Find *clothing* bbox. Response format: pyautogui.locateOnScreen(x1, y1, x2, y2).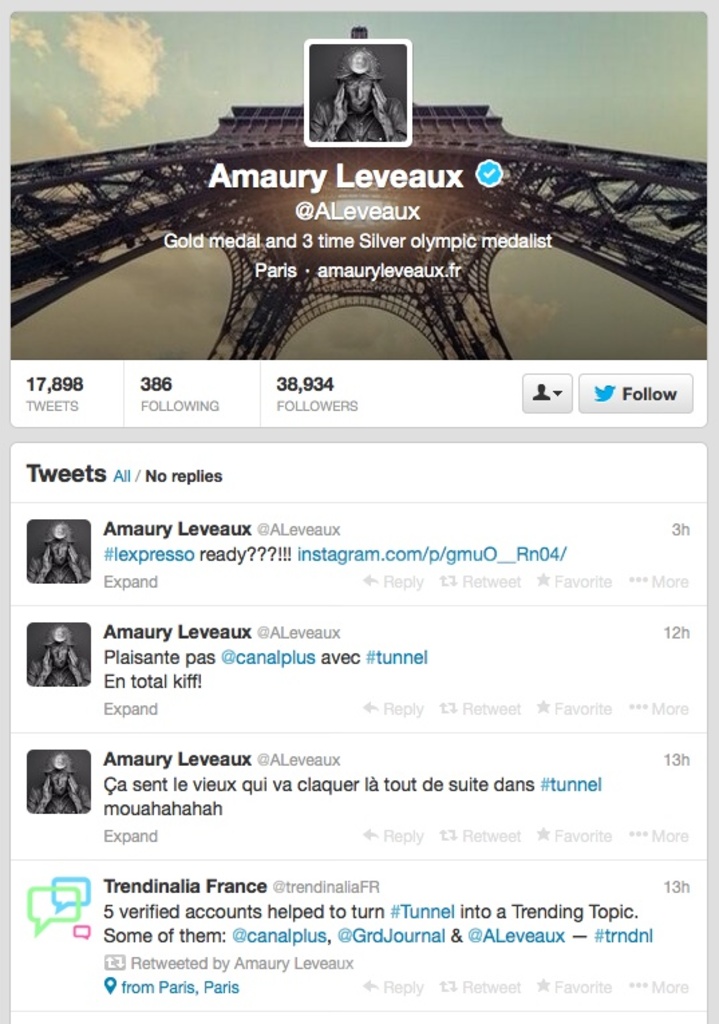
pyautogui.locateOnScreen(28, 783, 92, 815).
